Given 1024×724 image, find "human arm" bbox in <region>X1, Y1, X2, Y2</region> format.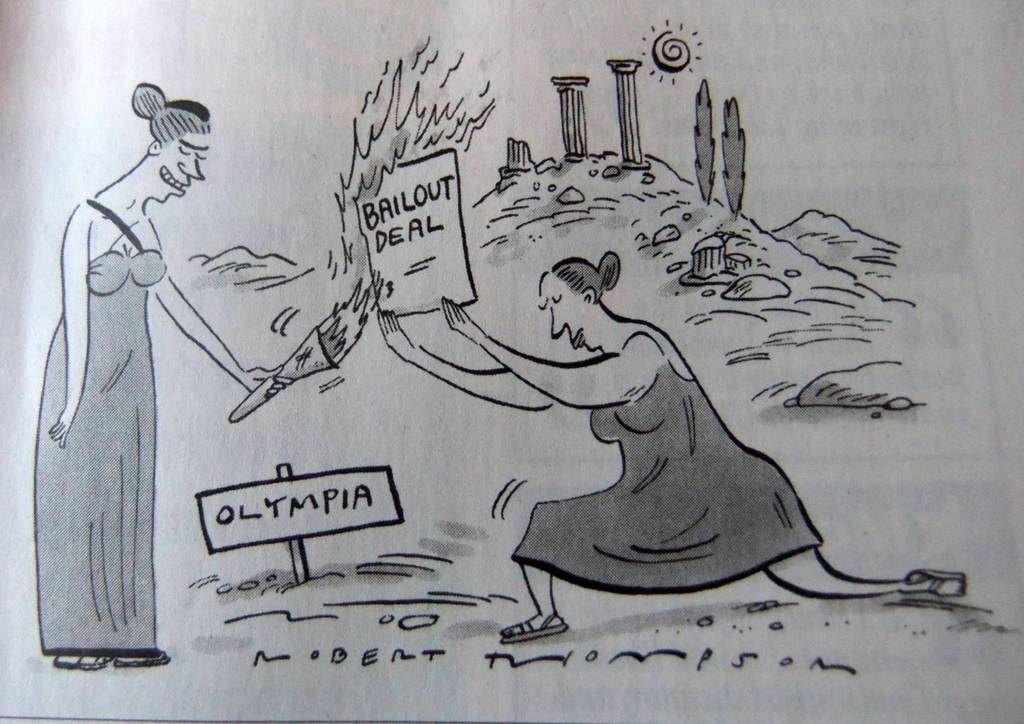
<region>436, 290, 661, 414</region>.
